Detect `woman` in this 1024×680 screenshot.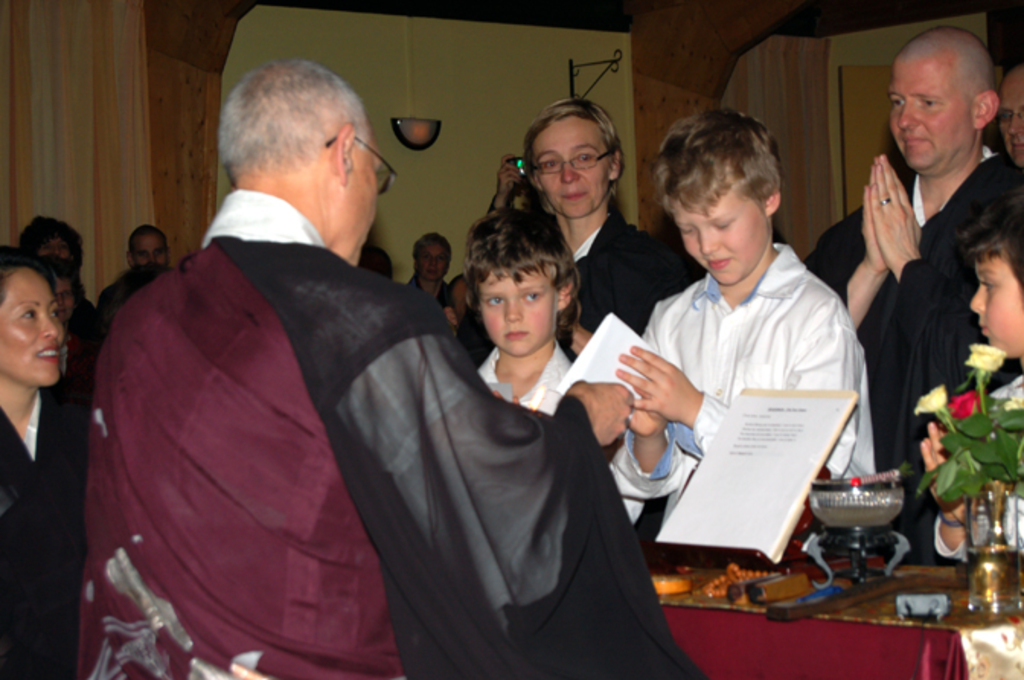
Detection: bbox(0, 239, 90, 678).
